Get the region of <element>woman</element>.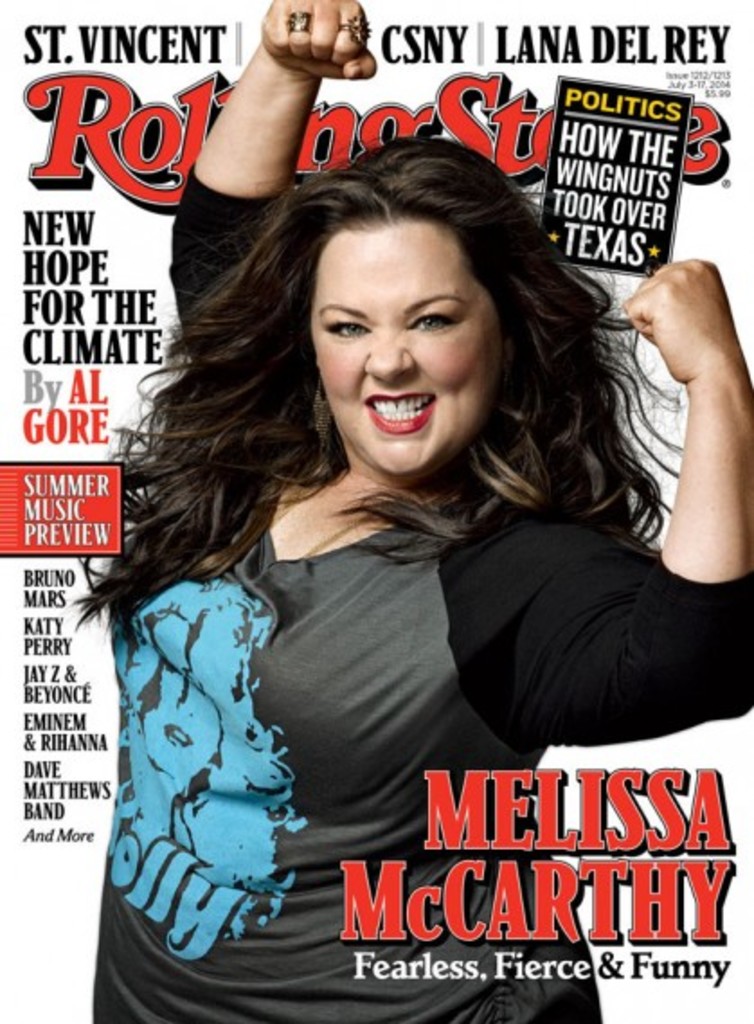
85/4/752/1022.
